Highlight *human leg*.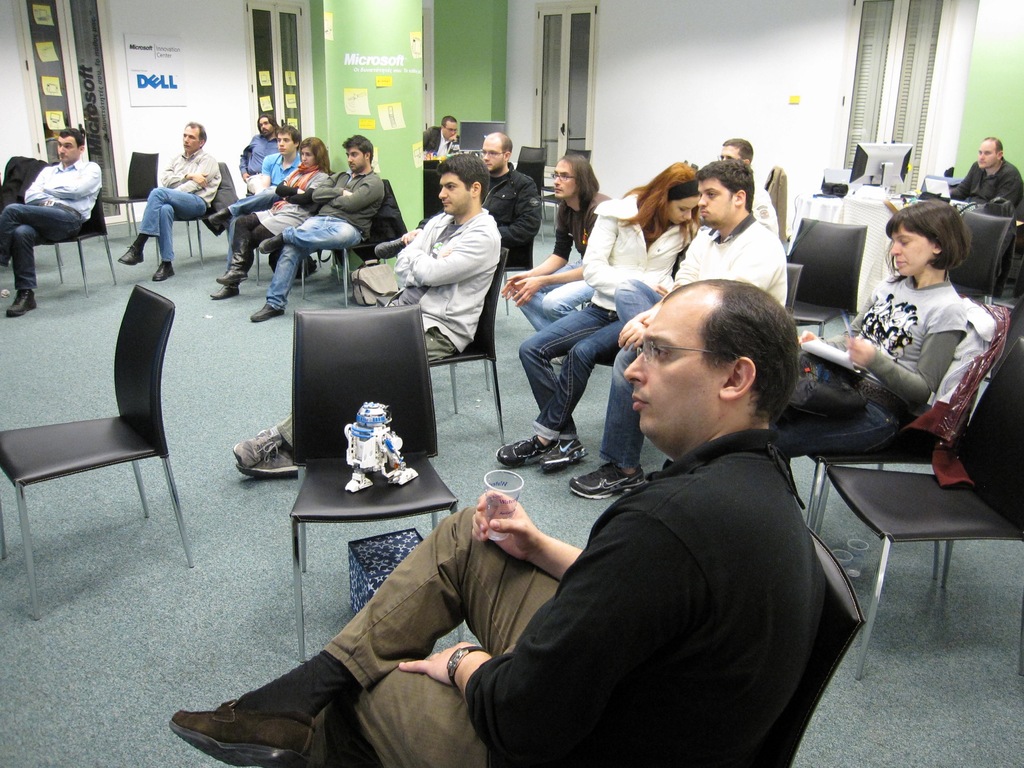
Highlighted region: (left=164, top=502, right=561, bottom=767).
